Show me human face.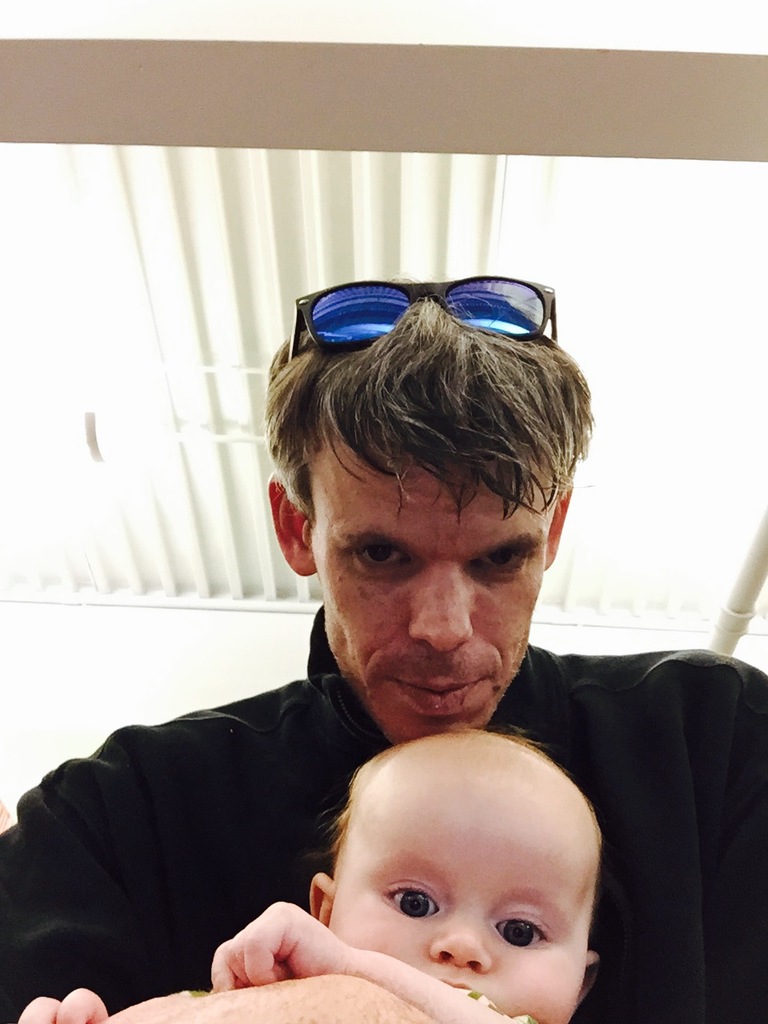
human face is here: 306, 442, 553, 741.
